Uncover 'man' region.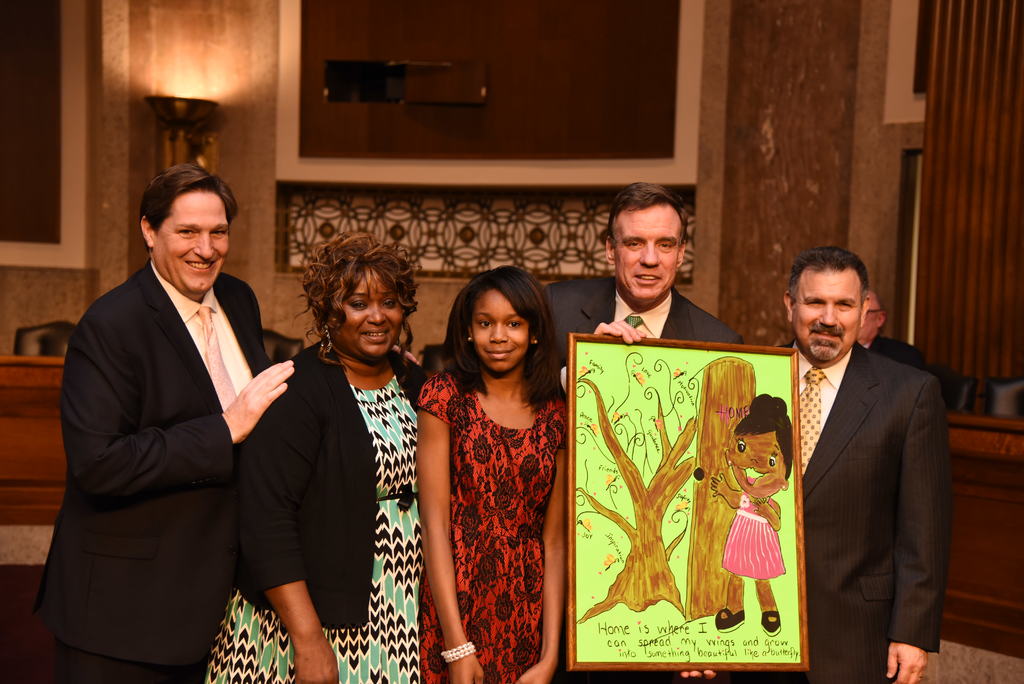
Uncovered: 852:294:929:373.
